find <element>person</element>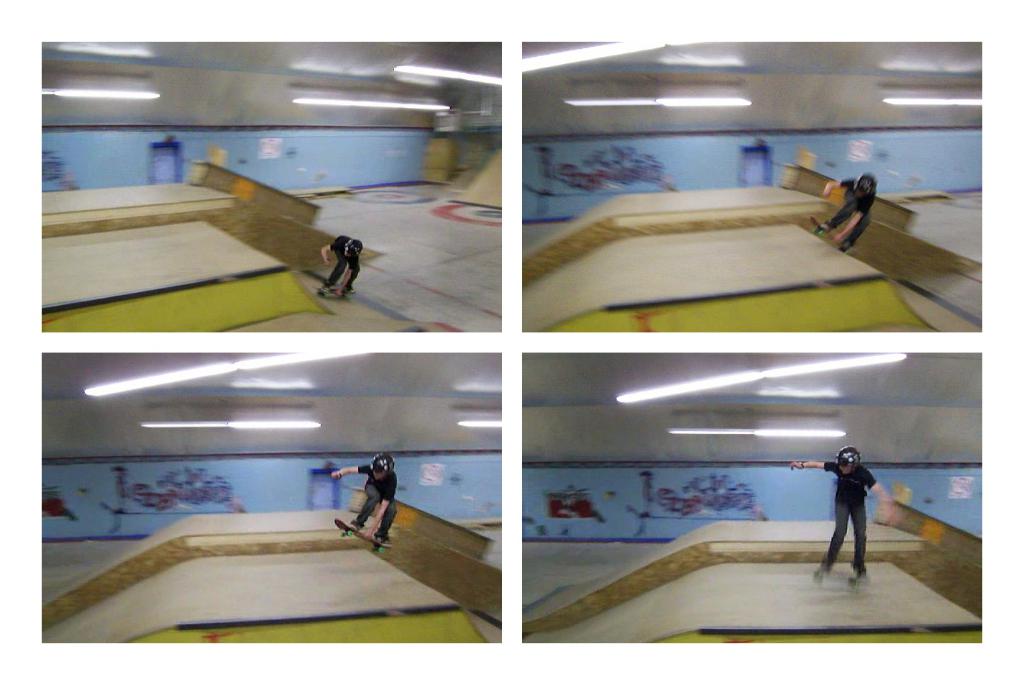
[327,456,399,544]
